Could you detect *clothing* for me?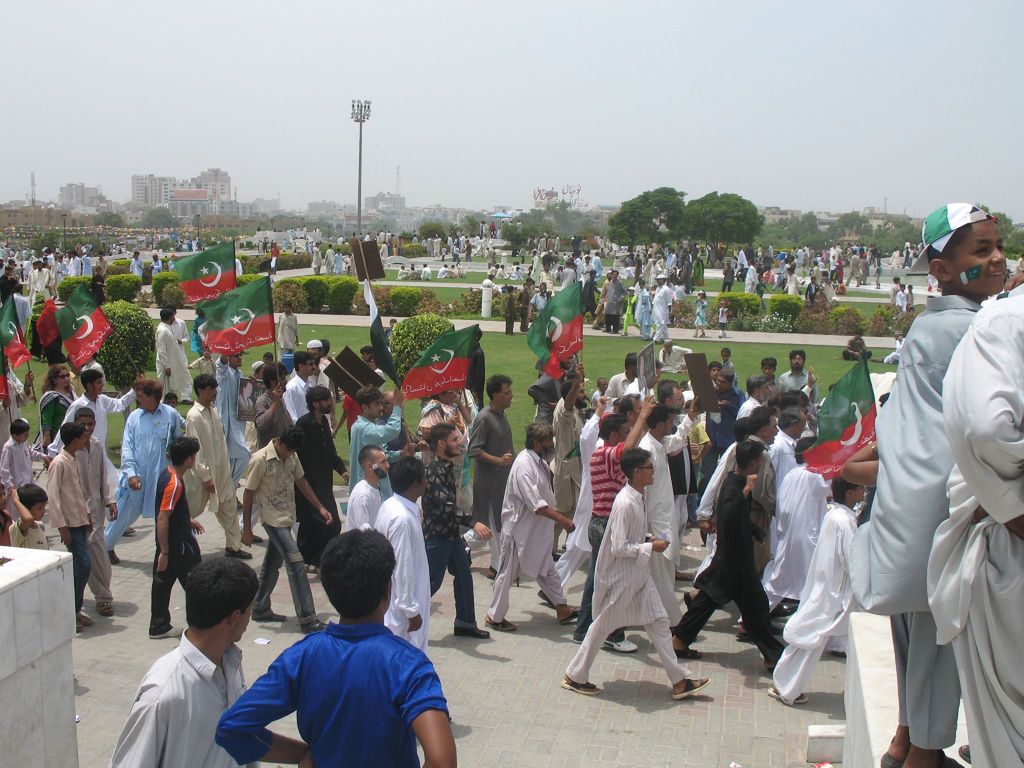
Detection result: l=924, t=271, r=1023, b=767.
